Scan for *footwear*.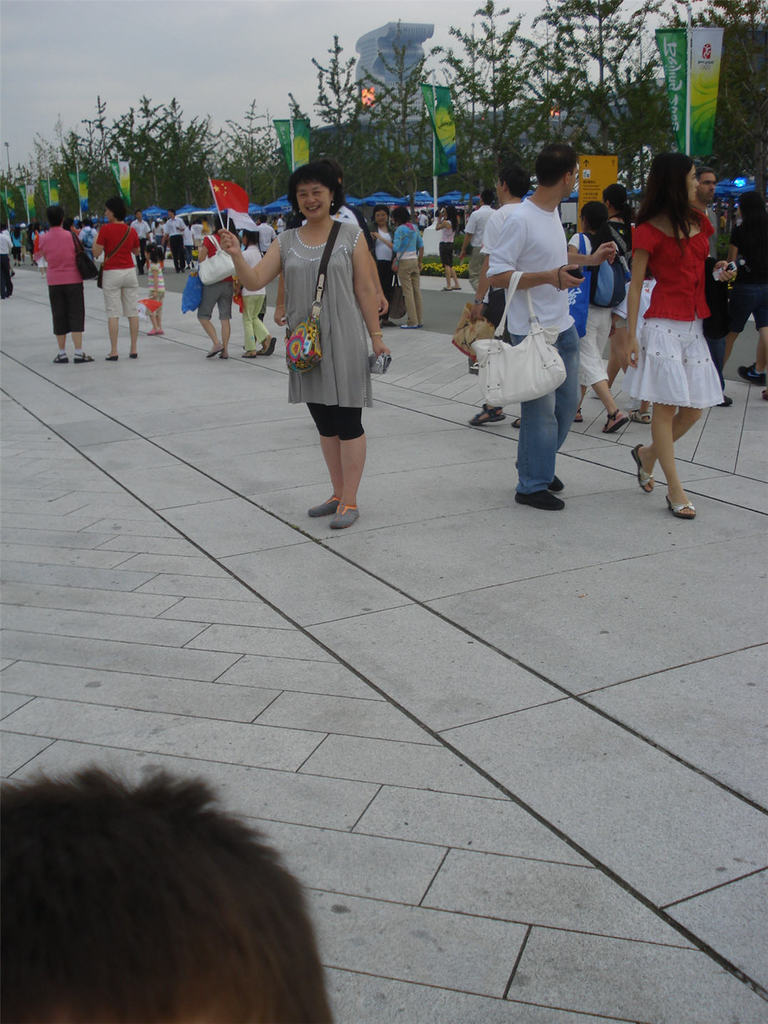
Scan result: 512:488:568:512.
